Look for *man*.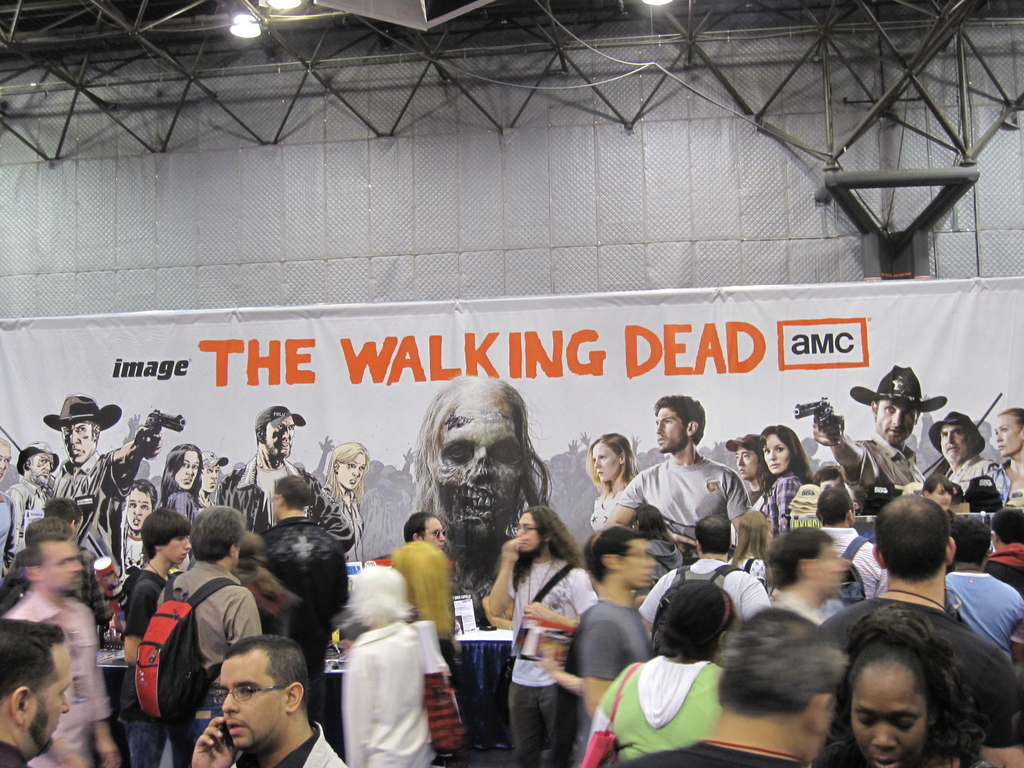
Found: bbox(572, 516, 667, 767).
